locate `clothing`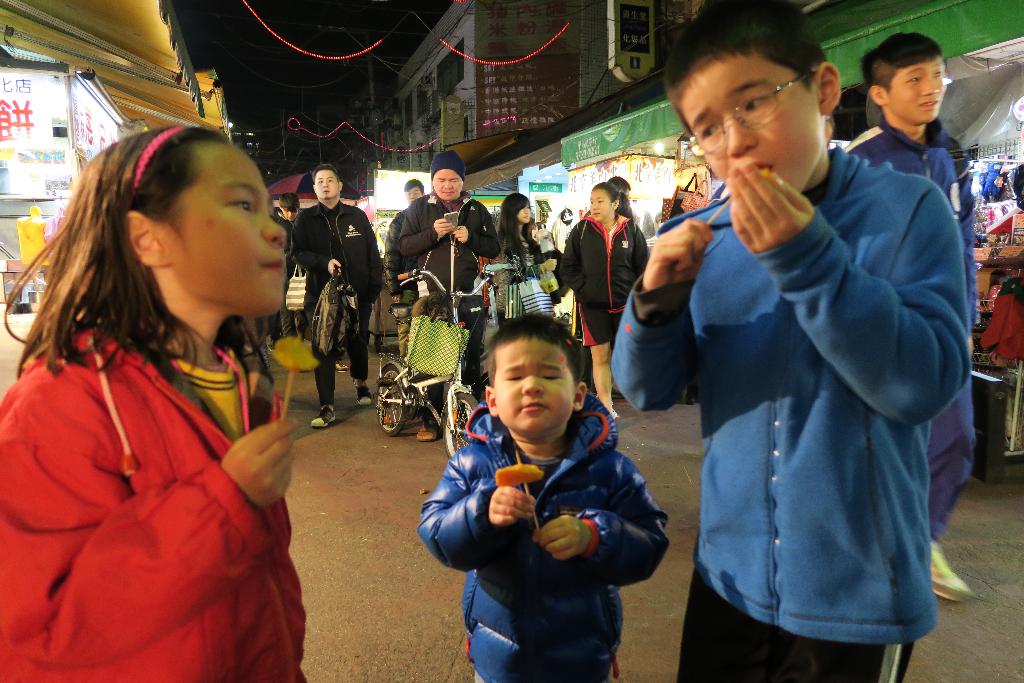
BBox(612, 144, 973, 682)
